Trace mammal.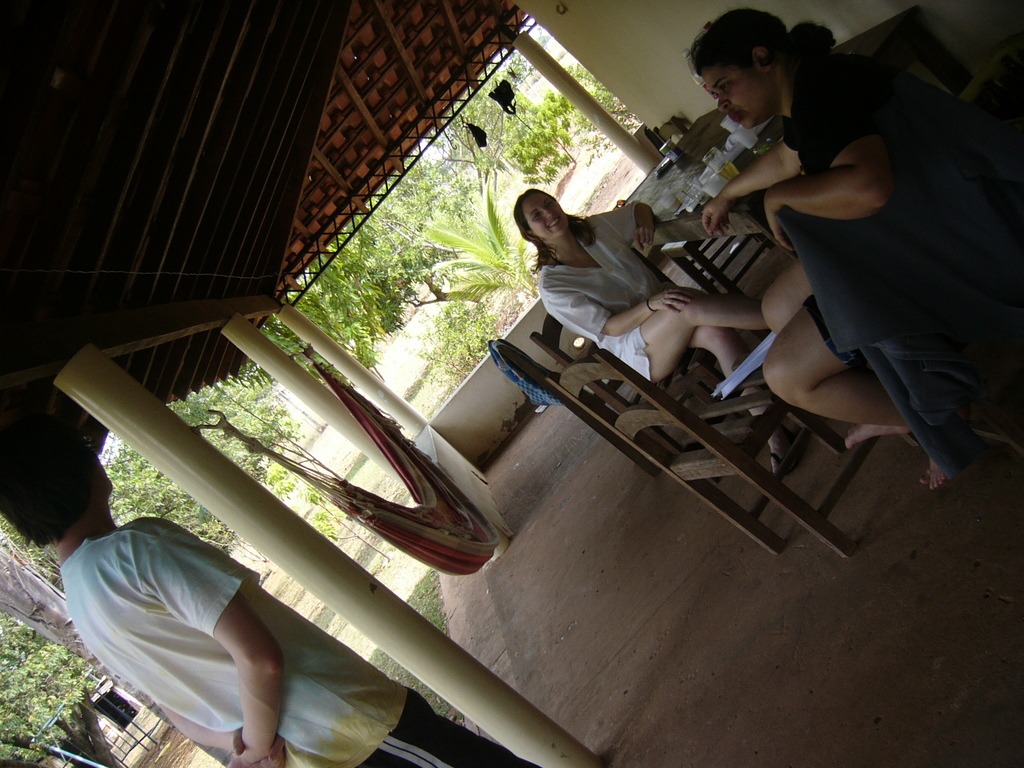
Traced to 524,184,806,417.
